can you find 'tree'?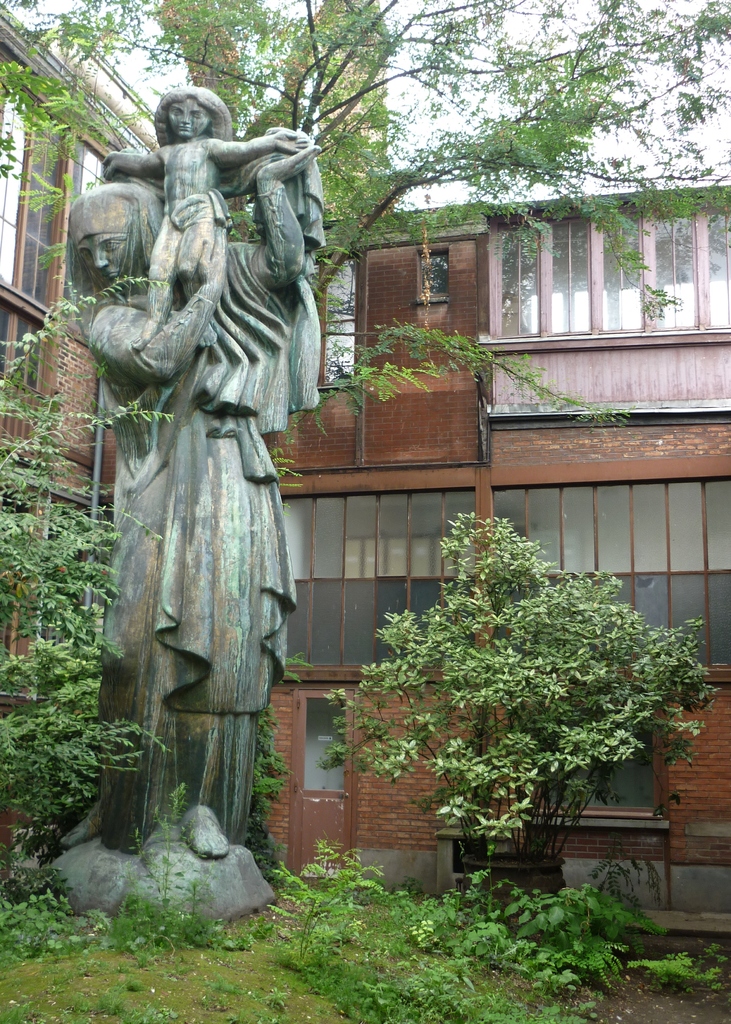
Yes, bounding box: Rect(322, 503, 723, 870).
